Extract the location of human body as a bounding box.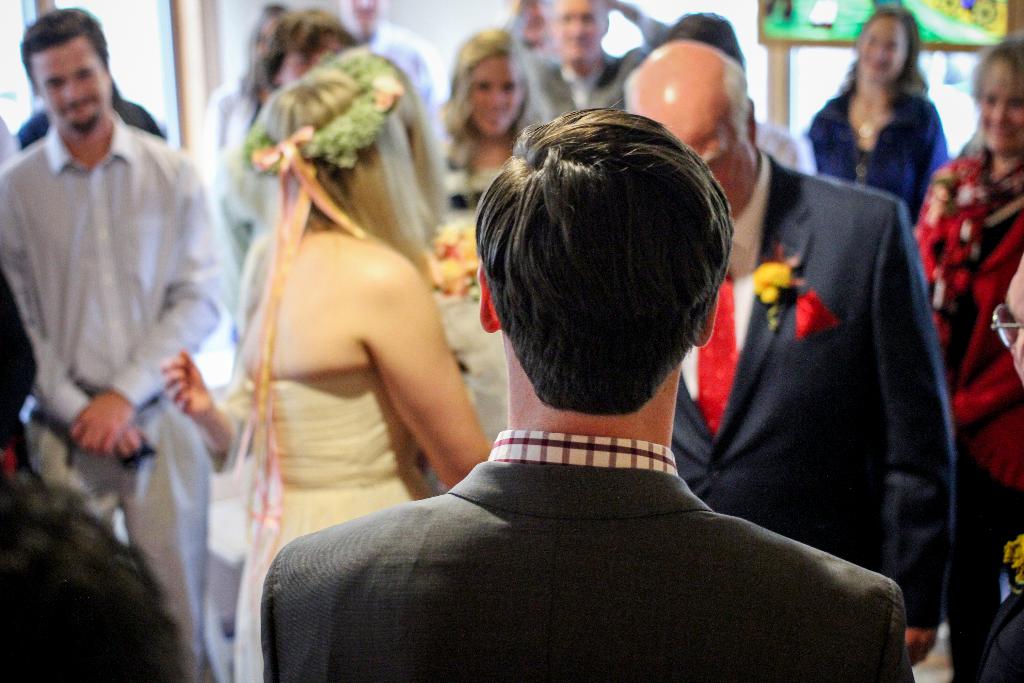
box(516, 52, 632, 133).
